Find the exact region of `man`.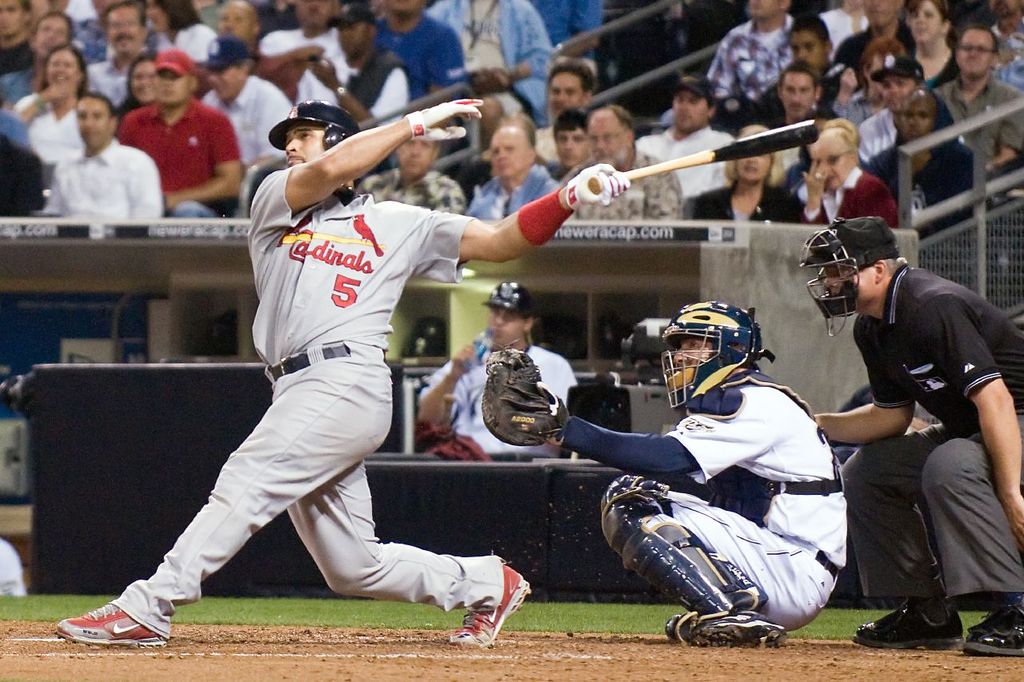
Exact region: left=372, top=0, right=473, bottom=109.
